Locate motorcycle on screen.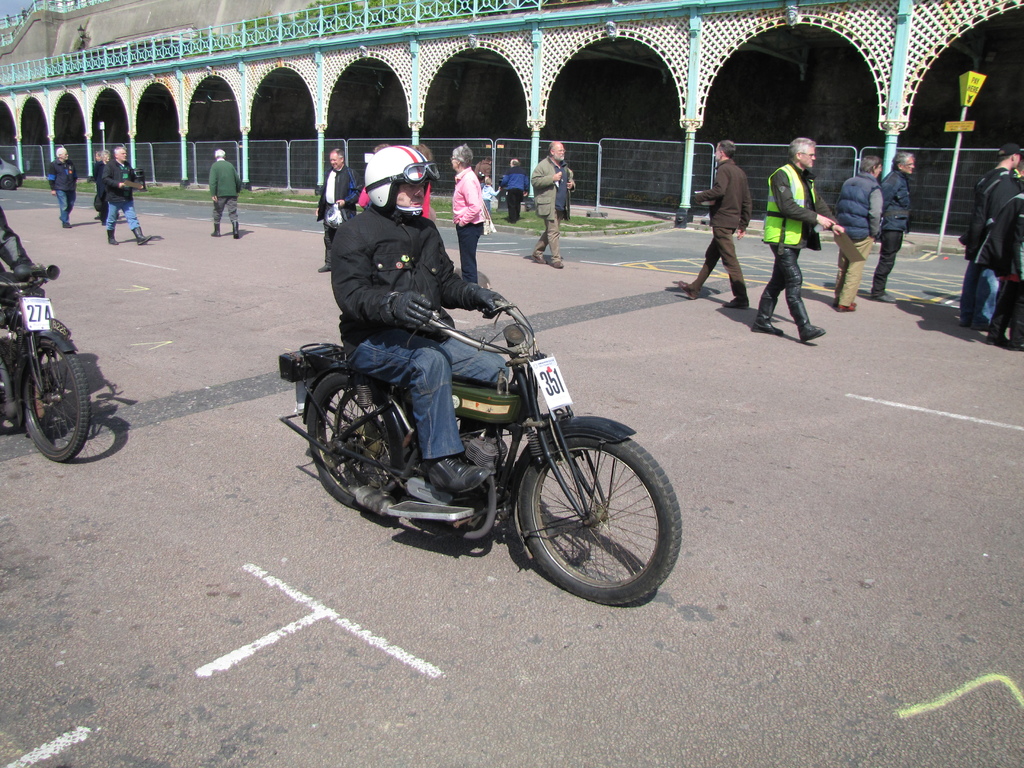
On screen at x1=257, y1=280, x2=678, y2=600.
